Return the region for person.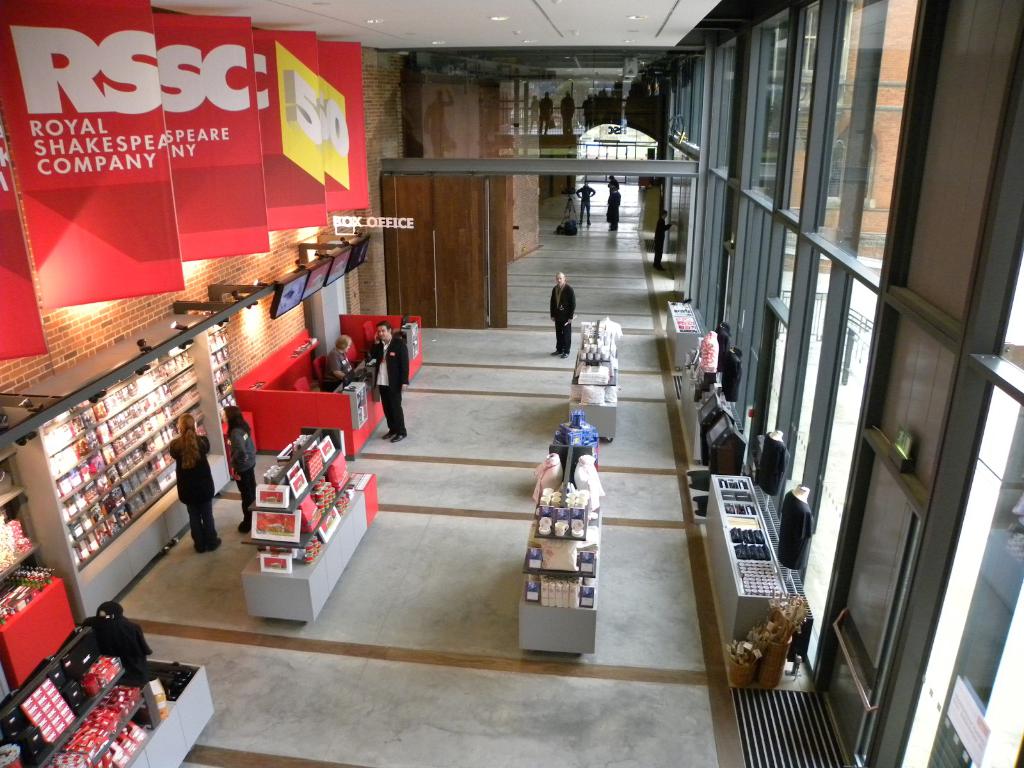
574, 179, 596, 225.
